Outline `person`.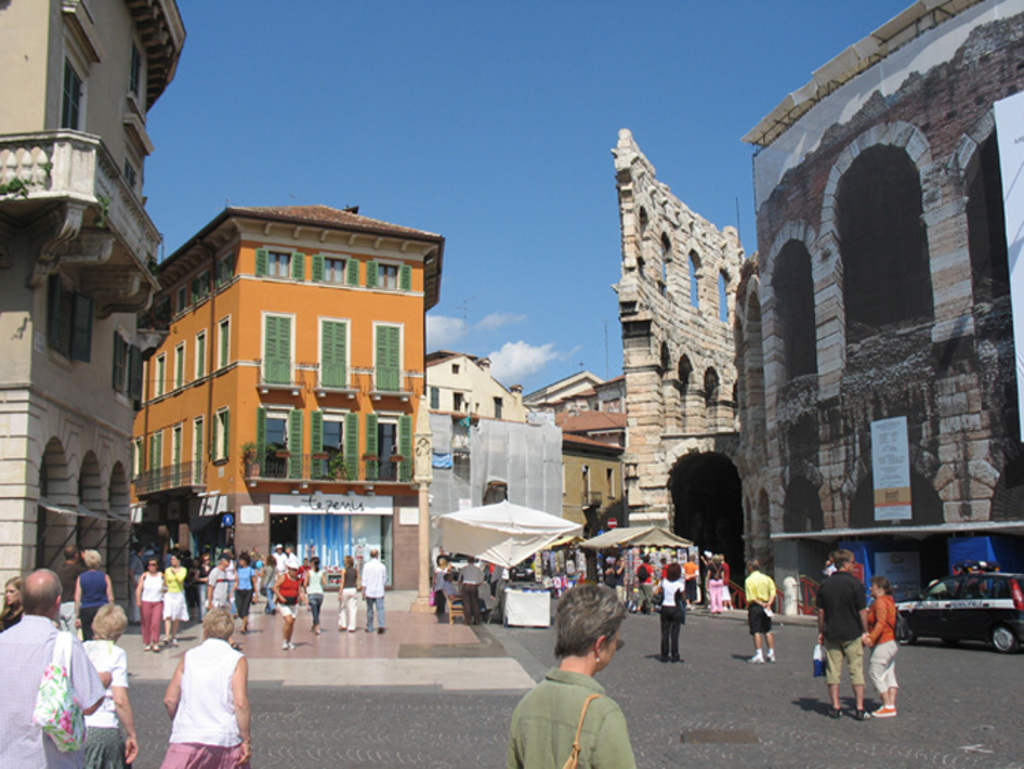
Outline: {"left": 740, "top": 560, "right": 782, "bottom": 660}.
